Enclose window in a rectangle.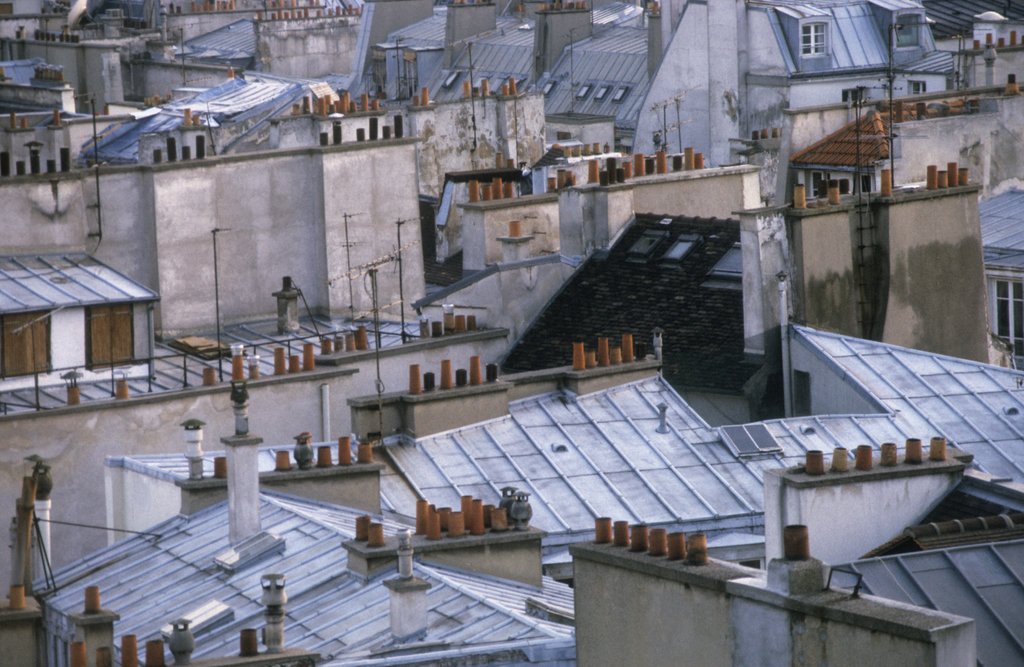
{"left": 84, "top": 297, "right": 132, "bottom": 369}.
